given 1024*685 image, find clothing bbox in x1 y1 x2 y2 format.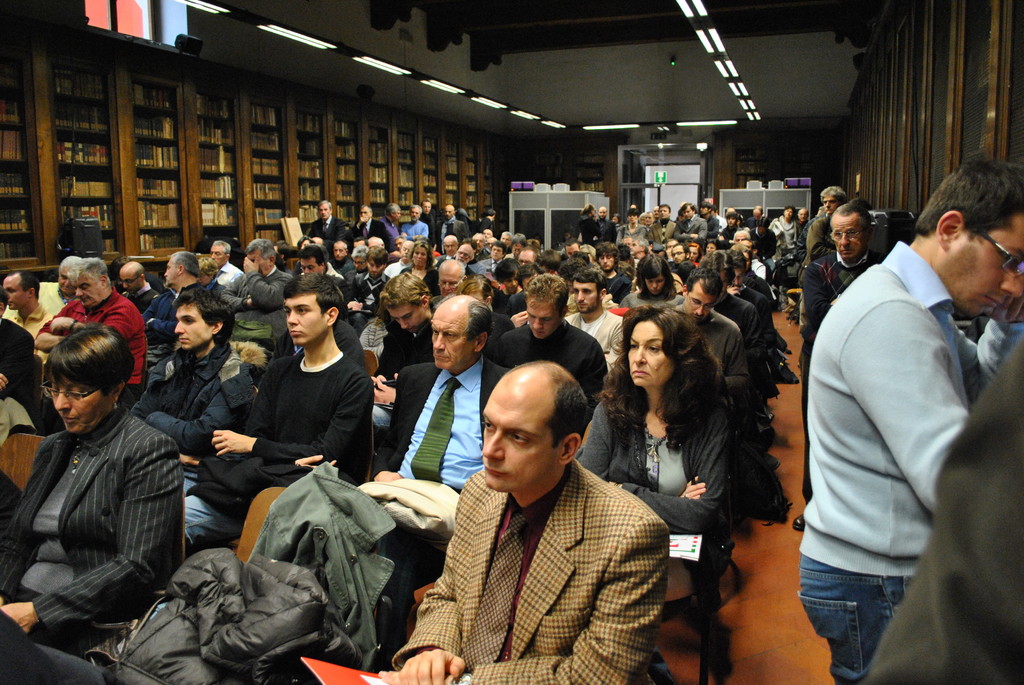
369 358 525 654.
